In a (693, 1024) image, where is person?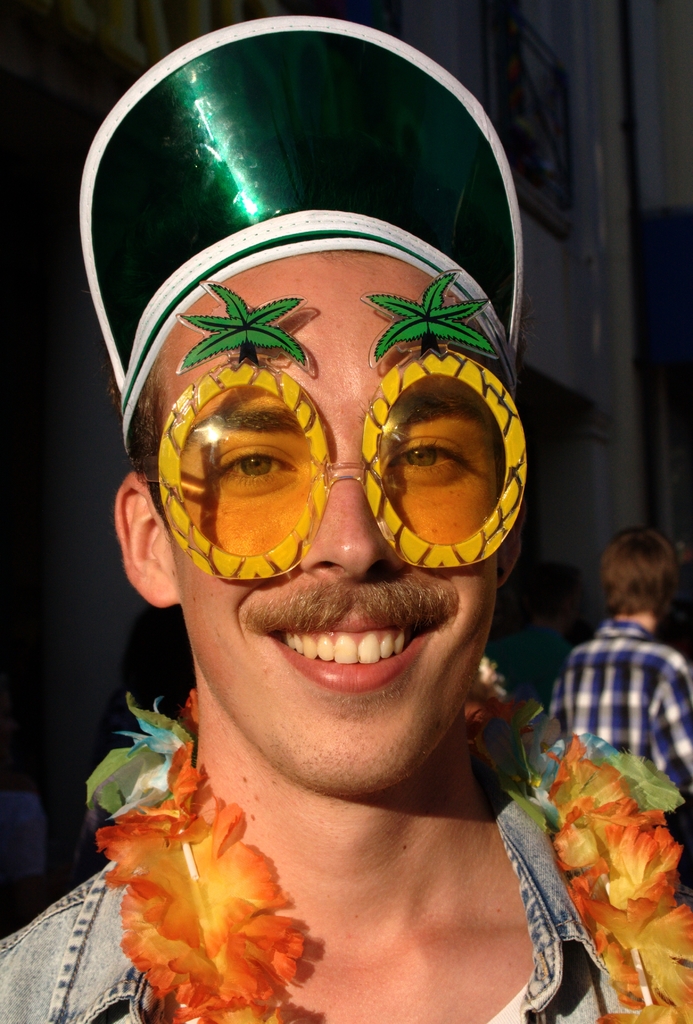
box(0, 29, 692, 1023).
